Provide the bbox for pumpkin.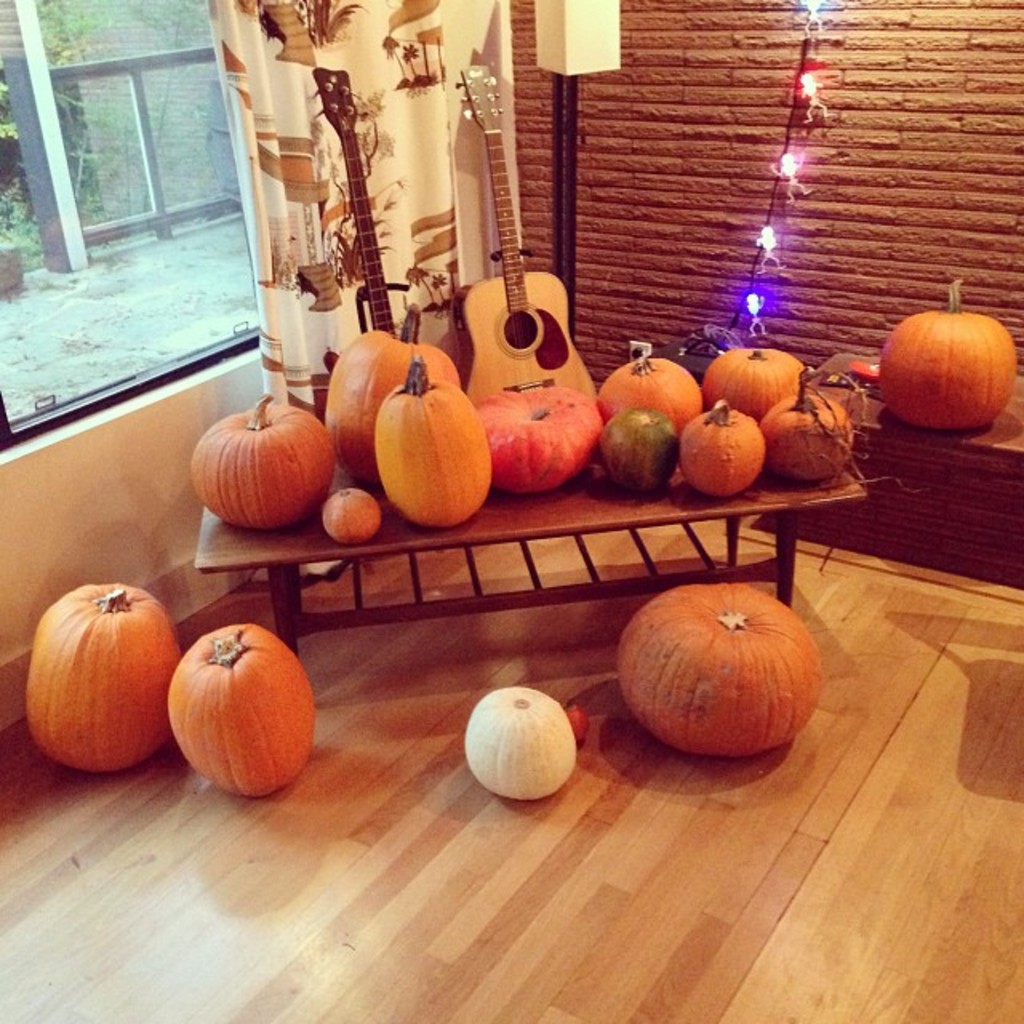
(x1=22, y1=570, x2=182, y2=787).
